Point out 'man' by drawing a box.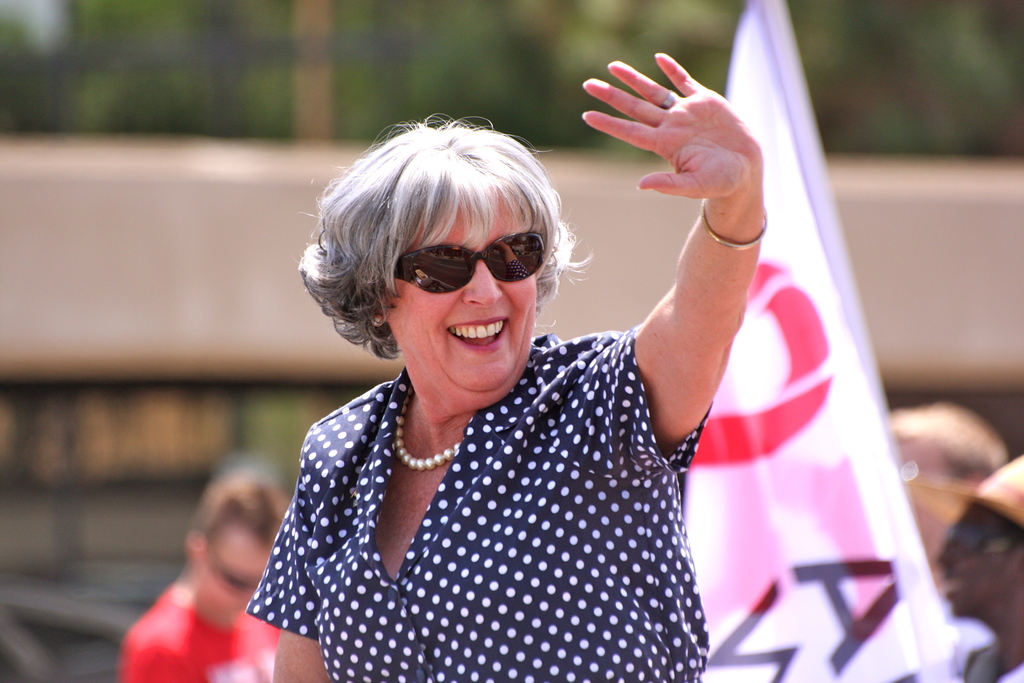
[891,406,1004,682].
